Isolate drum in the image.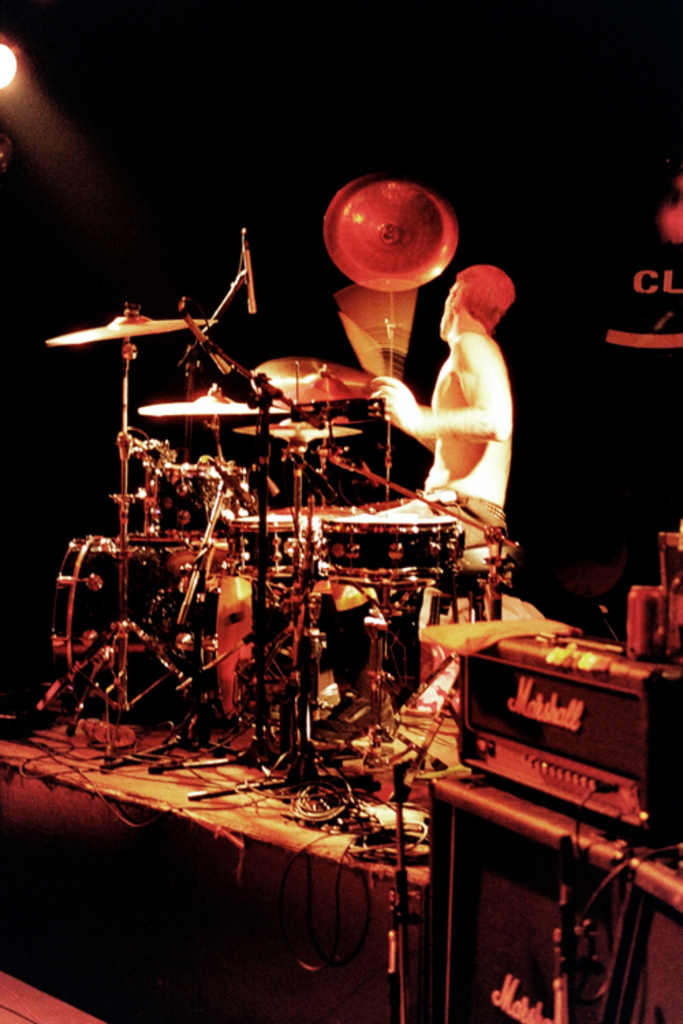
Isolated region: [245,511,314,573].
